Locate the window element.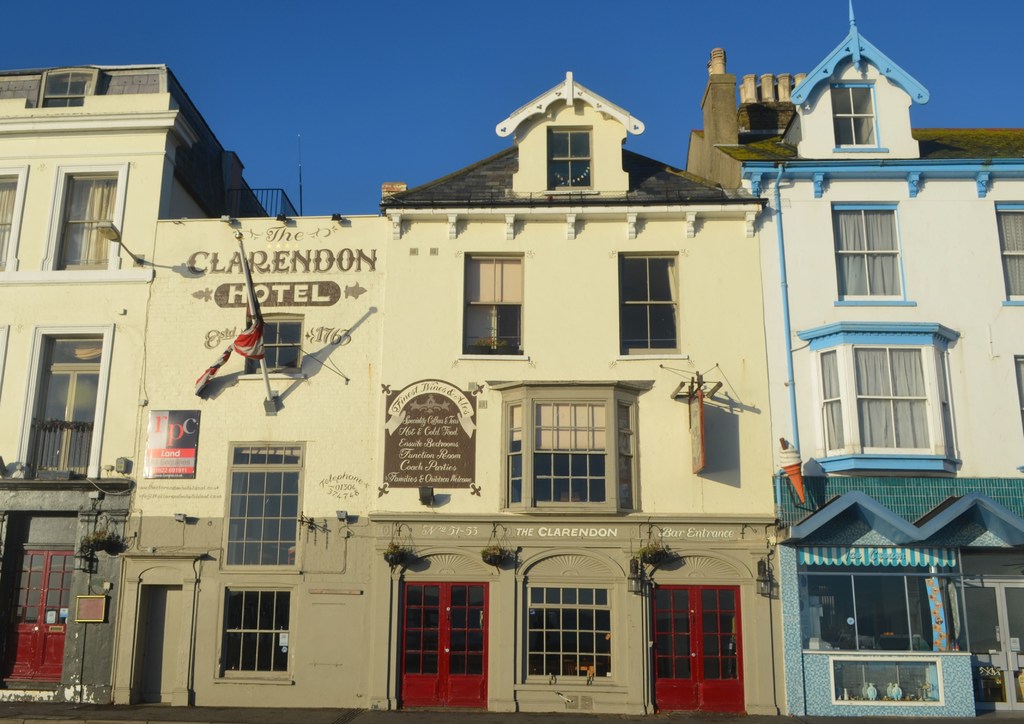
Element bbox: 0:163:31:275.
